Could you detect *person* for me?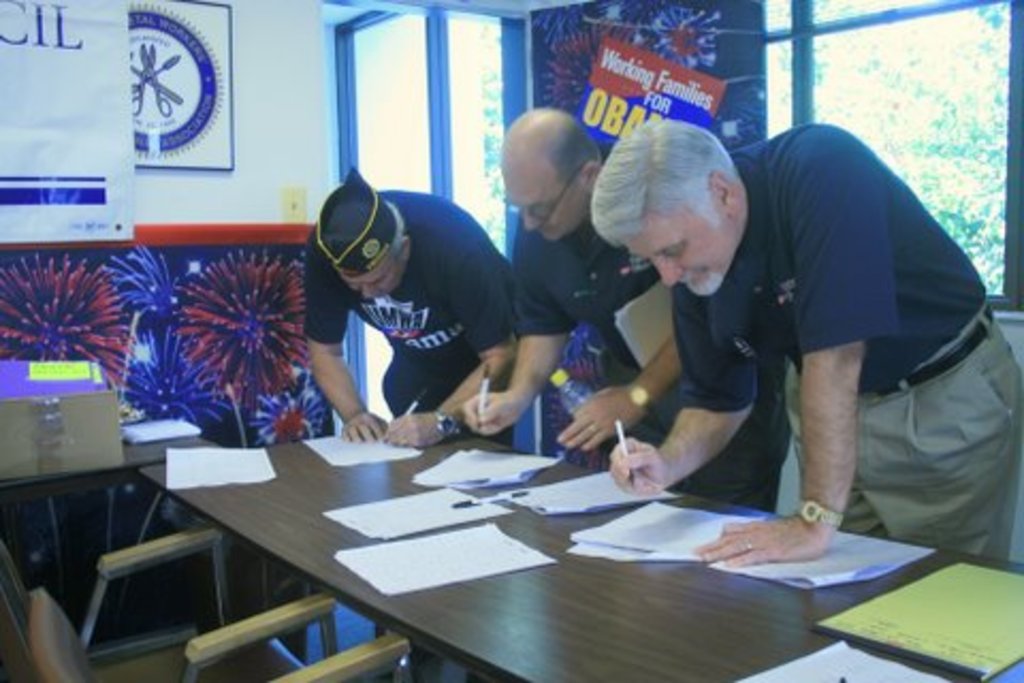
Detection result: {"x1": 299, "y1": 134, "x2": 503, "y2": 452}.
